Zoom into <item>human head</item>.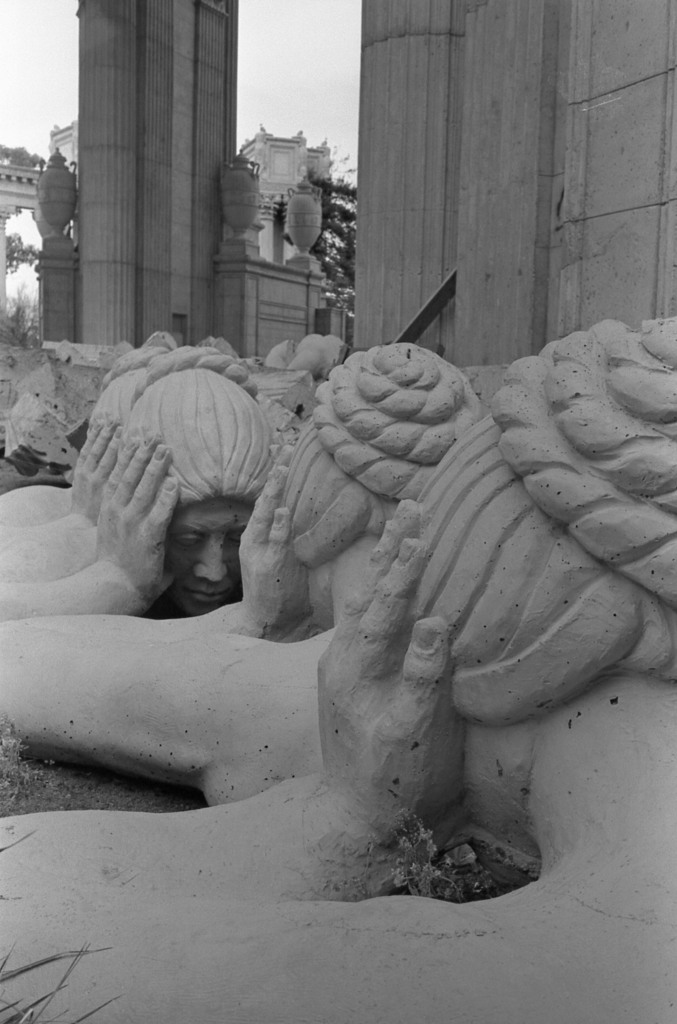
Zoom target: 102/390/267/597.
